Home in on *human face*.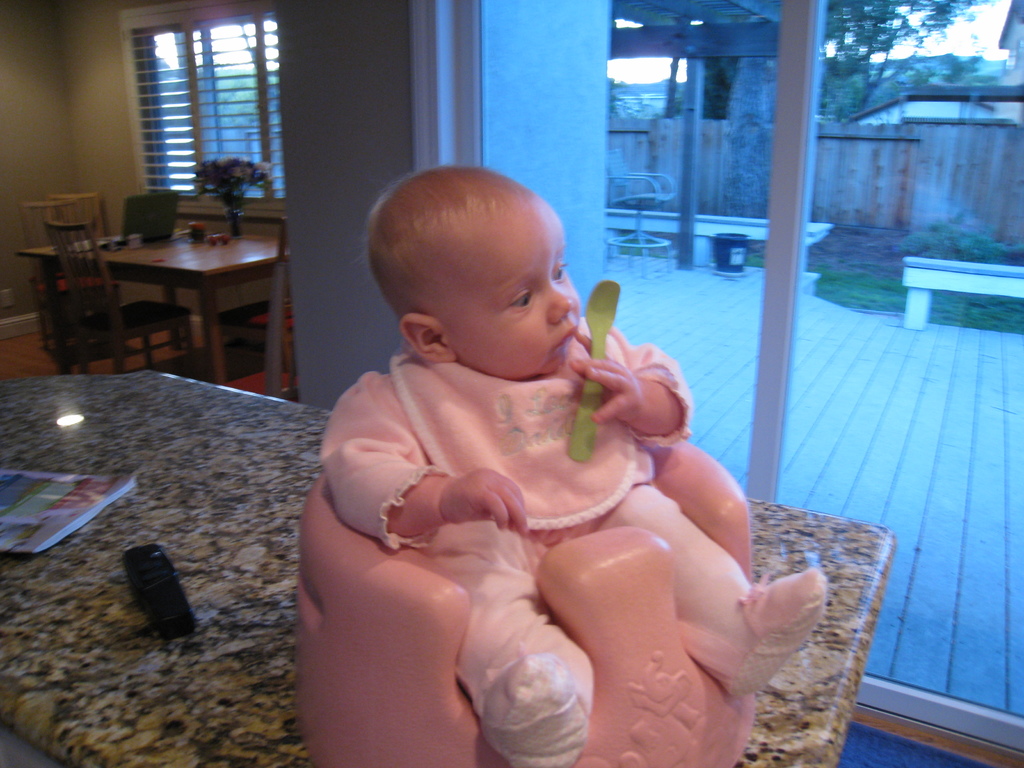
Homed in at rect(449, 188, 584, 381).
